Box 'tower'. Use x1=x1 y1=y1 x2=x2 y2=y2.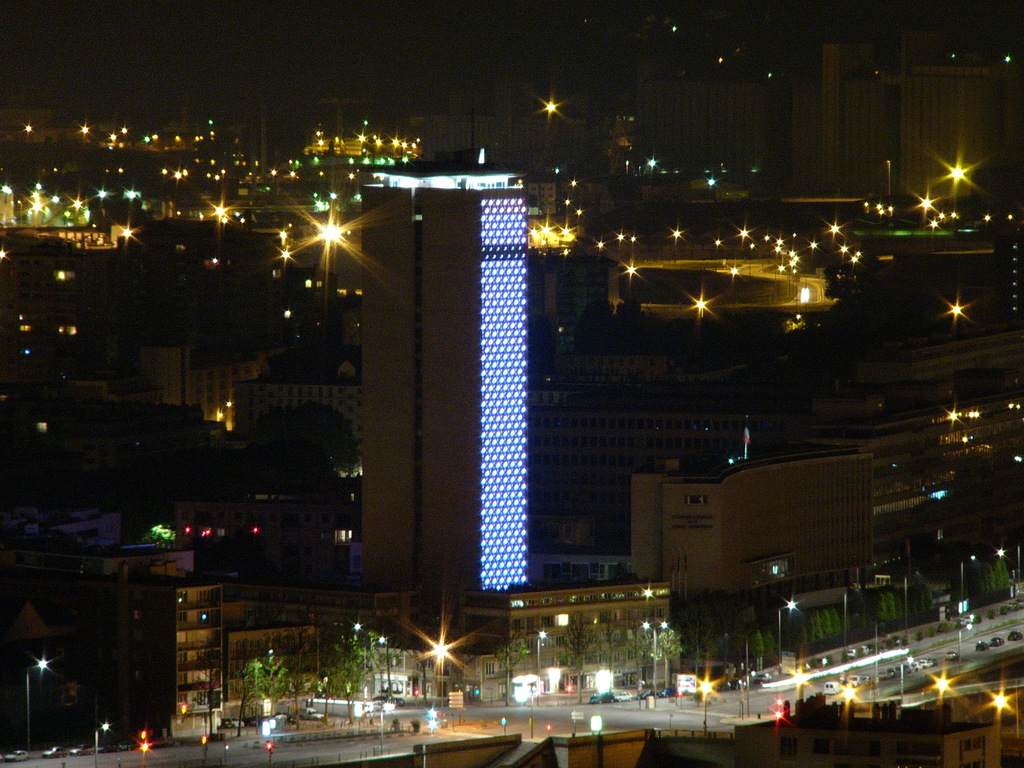
x1=332 y1=172 x2=532 y2=630.
